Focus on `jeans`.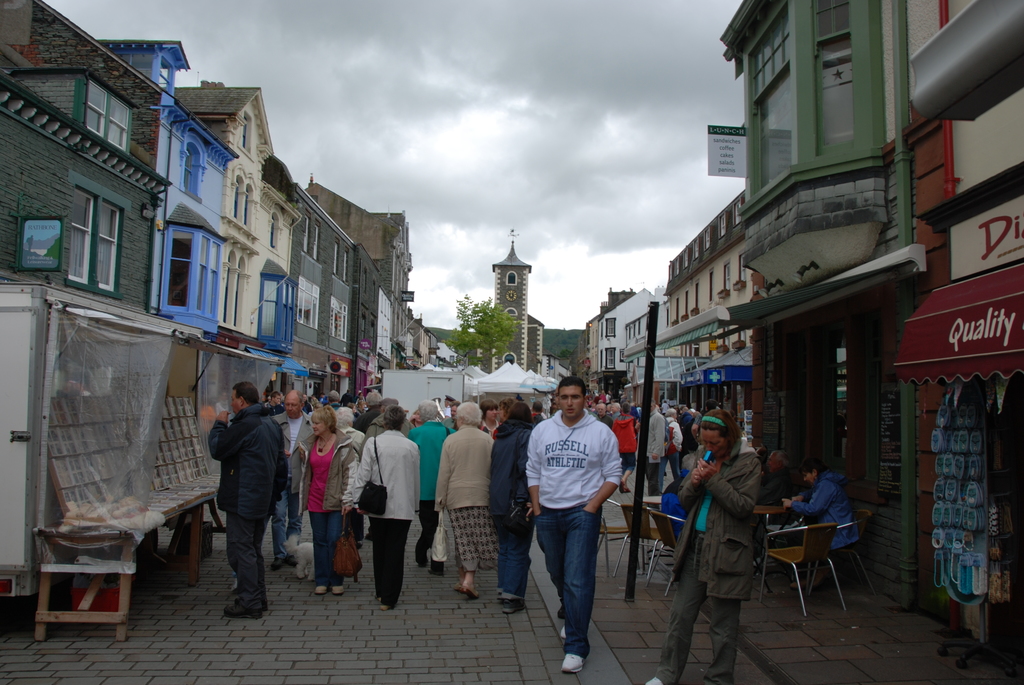
Focused at [x1=488, y1=501, x2=531, y2=599].
